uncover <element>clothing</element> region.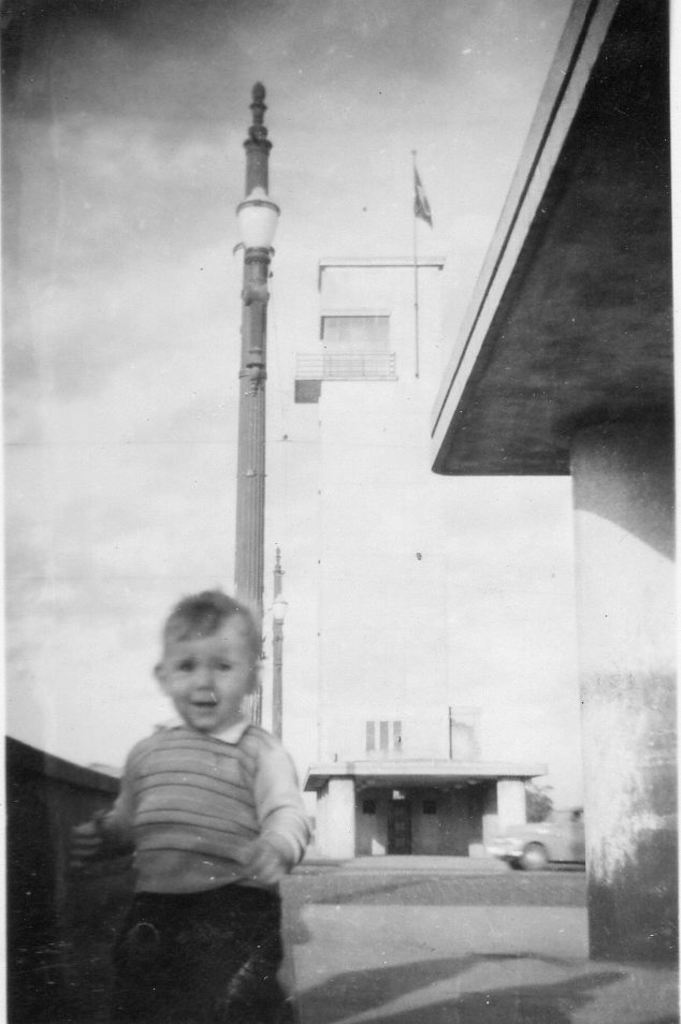
Uncovered: (x1=164, y1=684, x2=315, y2=962).
